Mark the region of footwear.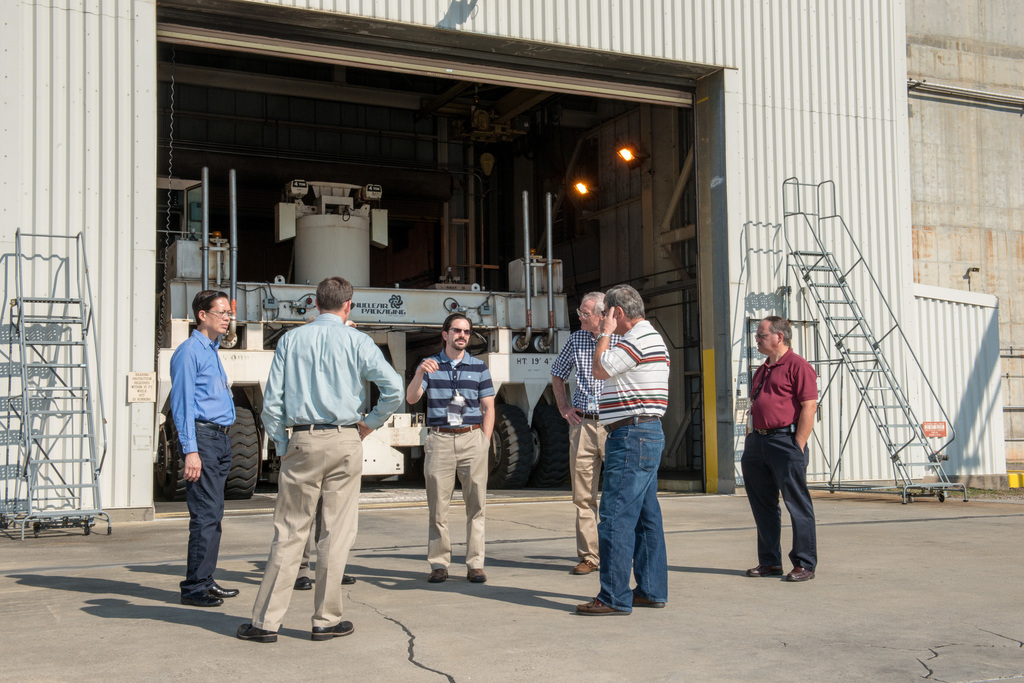
Region: x1=570 y1=561 x2=598 y2=572.
